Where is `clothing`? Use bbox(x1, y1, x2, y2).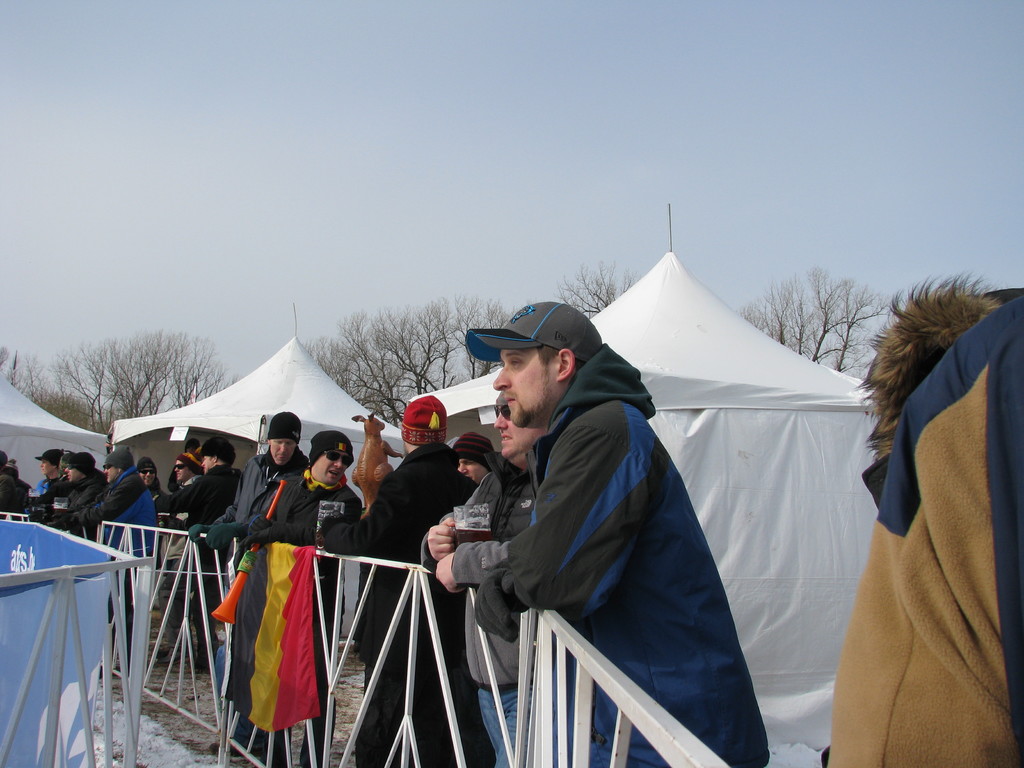
bbox(441, 458, 551, 745).
